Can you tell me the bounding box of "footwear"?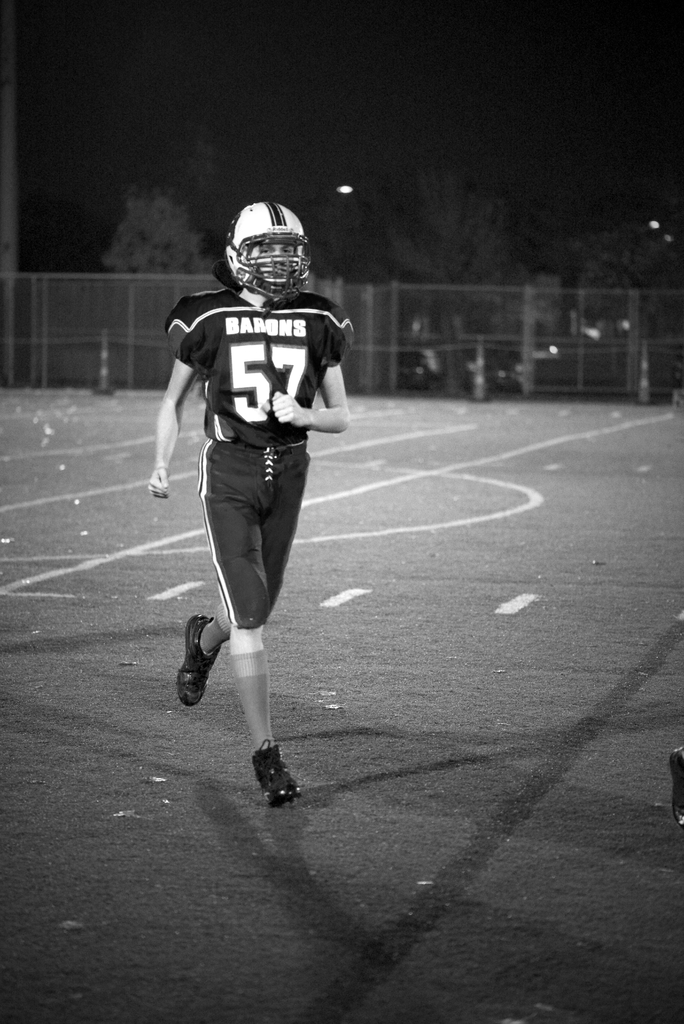
243 751 302 811.
